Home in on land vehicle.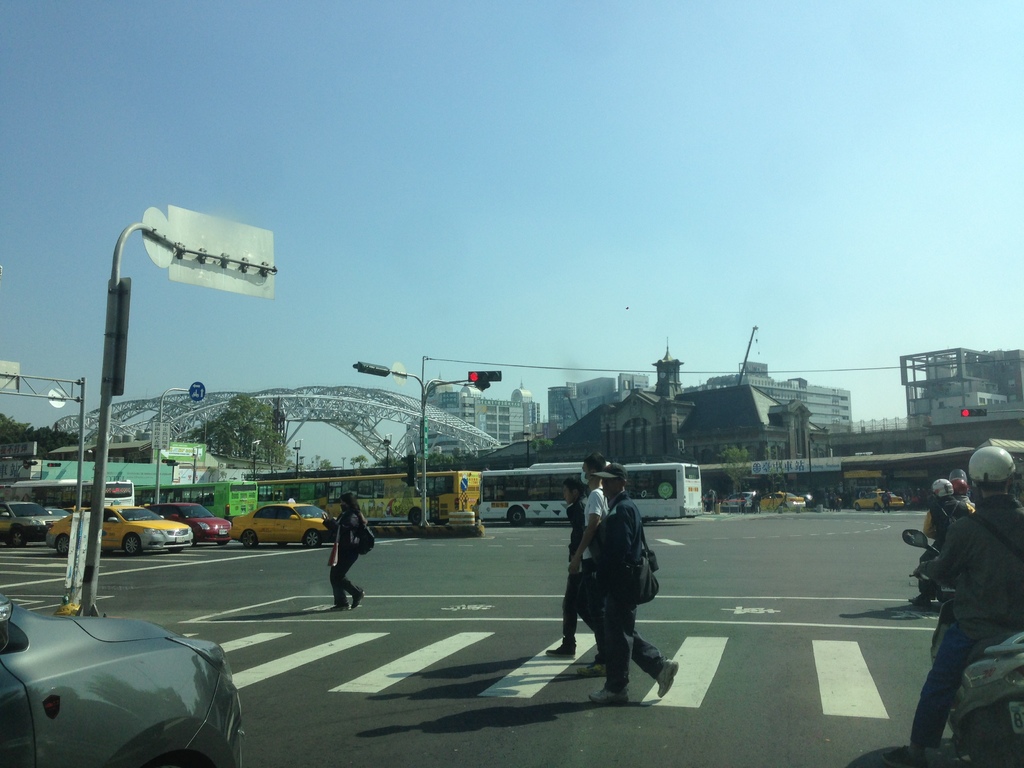
Homed in at <bbox>721, 490, 758, 506</bbox>.
